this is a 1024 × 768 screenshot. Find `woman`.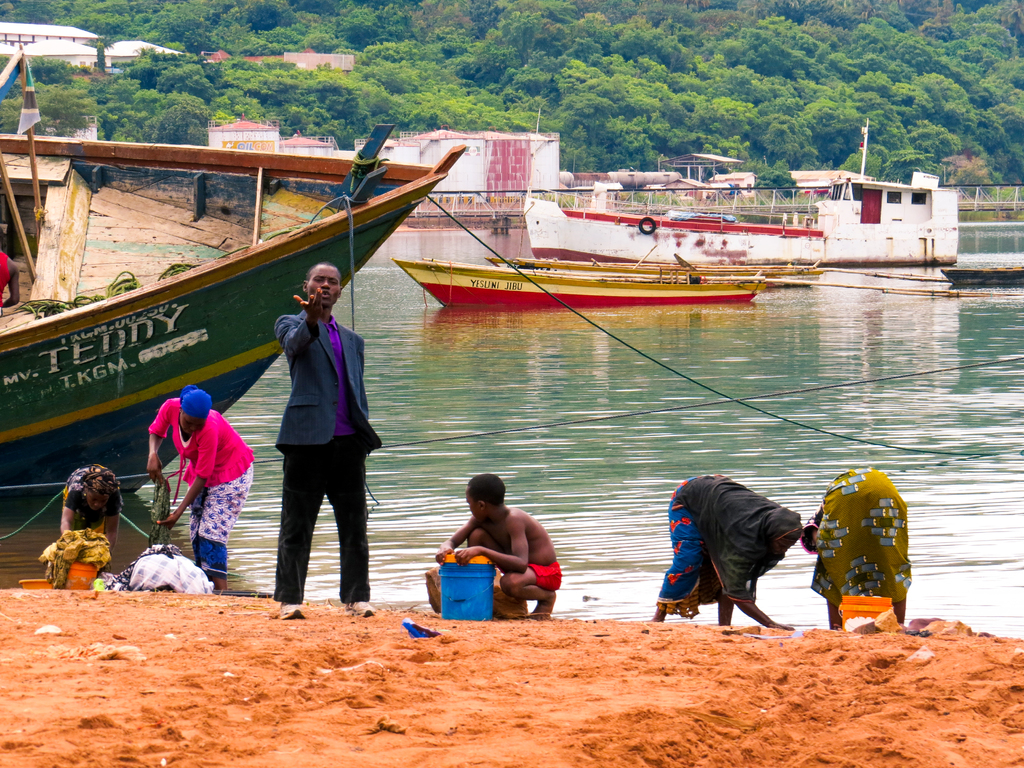
Bounding box: <region>58, 459, 123, 561</region>.
